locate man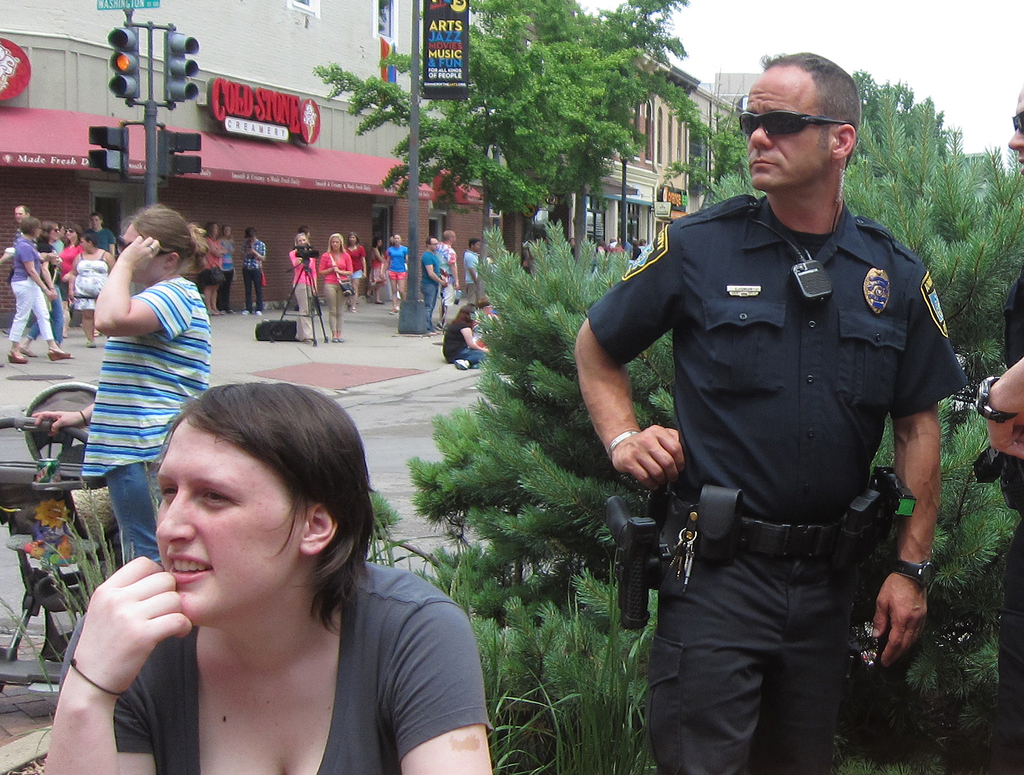
x1=575 y1=52 x2=952 y2=774
